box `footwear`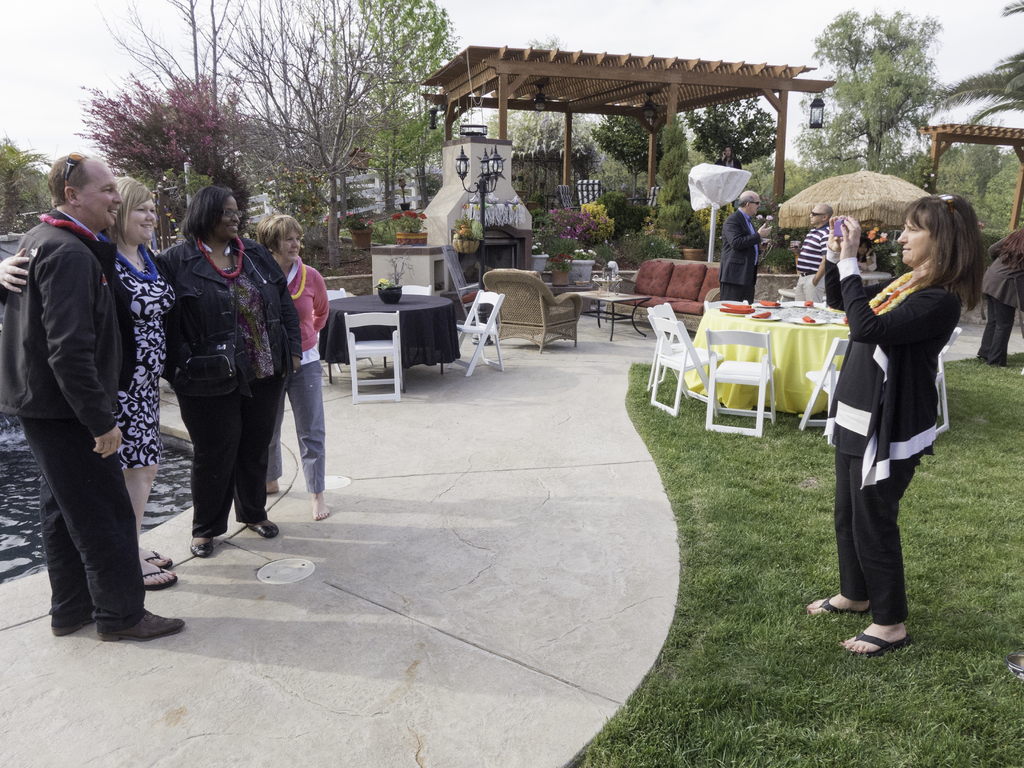
x1=99 y1=605 x2=192 y2=644
